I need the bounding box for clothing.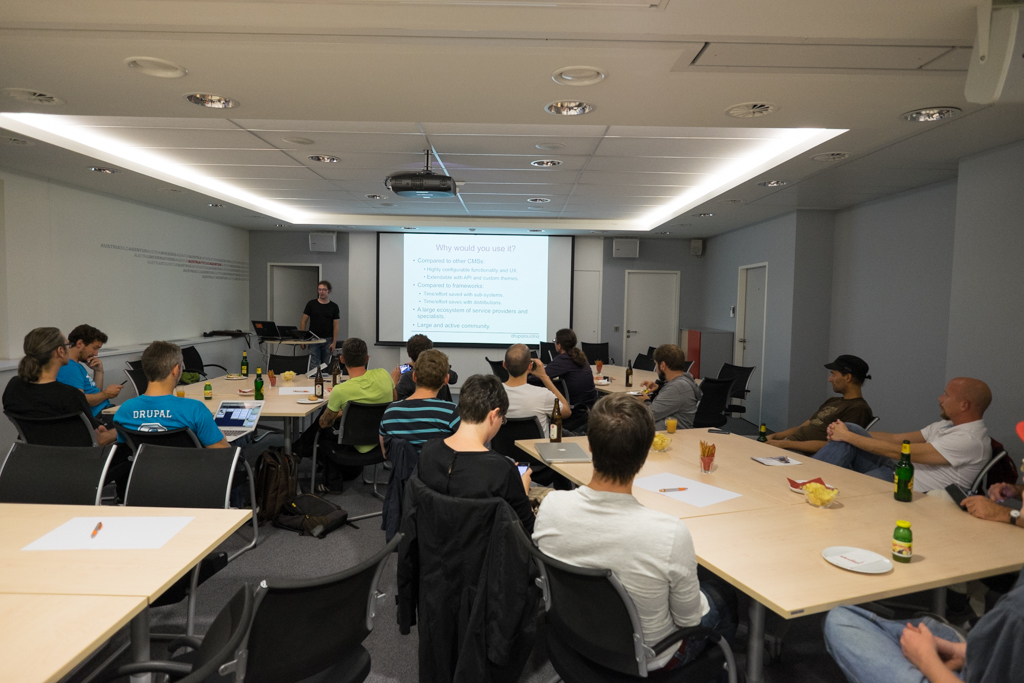
Here it is: rect(412, 435, 525, 502).
